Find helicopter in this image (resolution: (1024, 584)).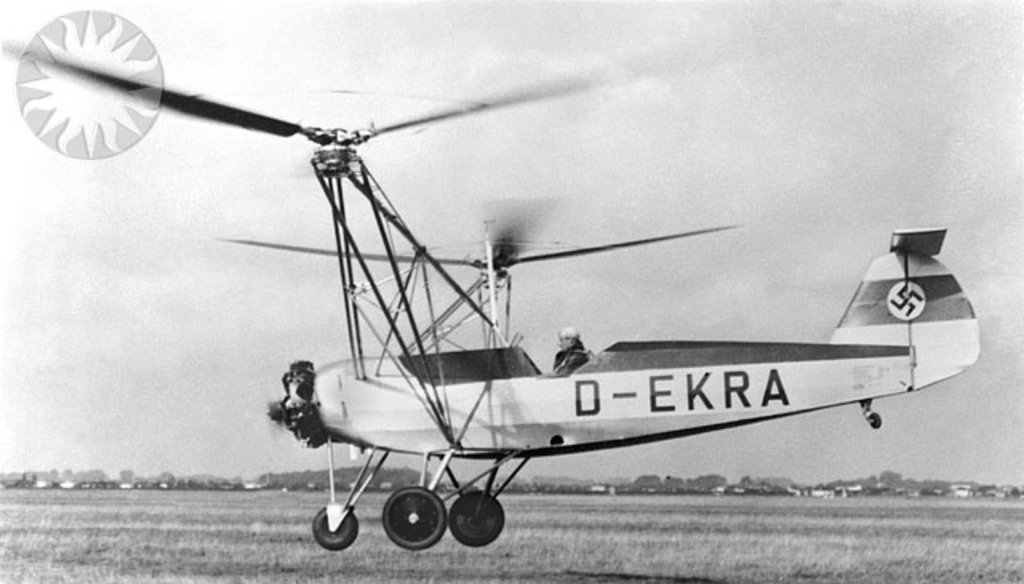
(x1=2, y1=42, x2=987, y2=552).
